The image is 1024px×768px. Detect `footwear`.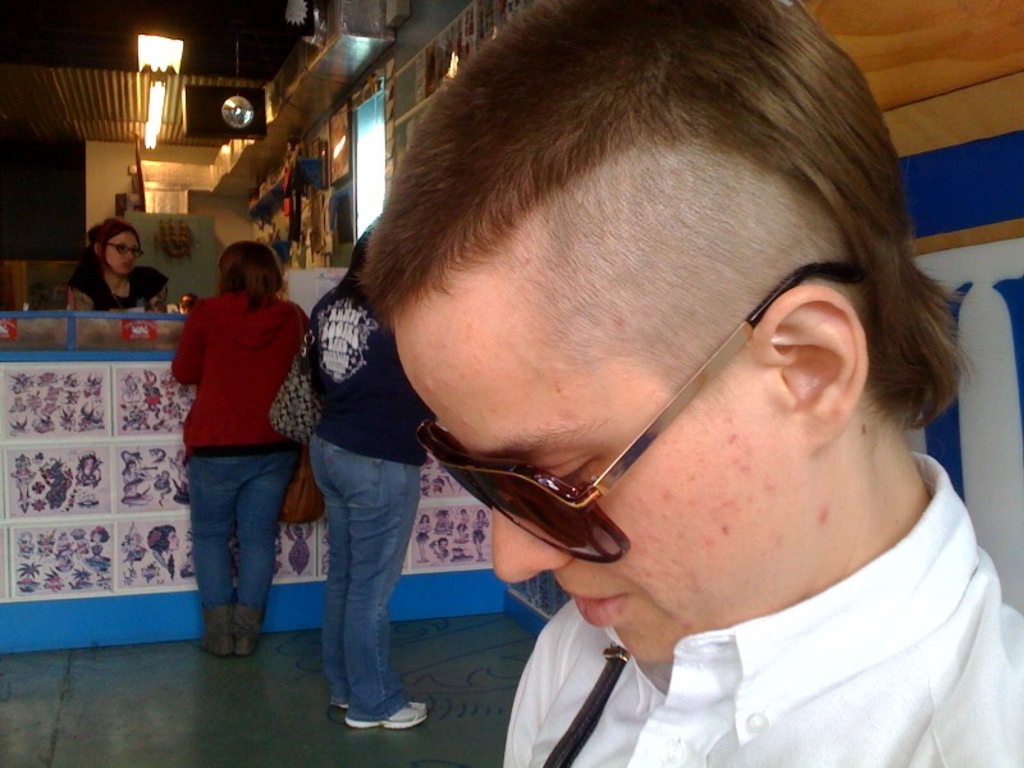
Detection: locate(195, 595, 233, 649).
